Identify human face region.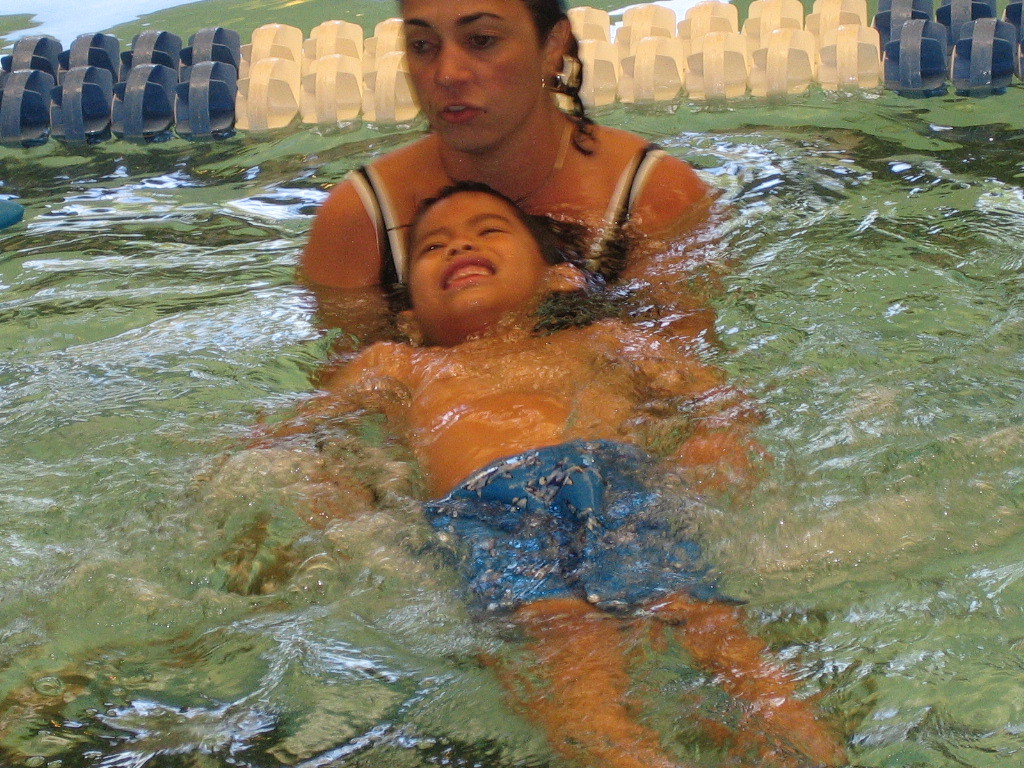
Region: l=408, t=184, r=549, b=324.
